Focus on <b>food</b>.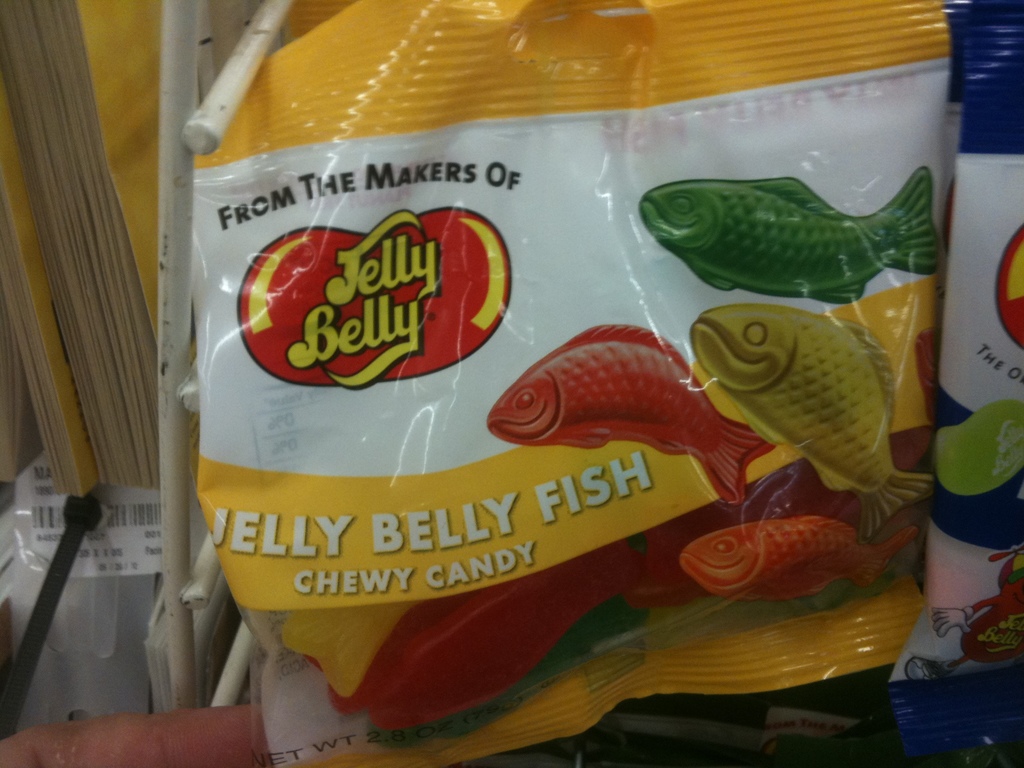
Focused at left=685, top=300, right=935, bottom=543.
